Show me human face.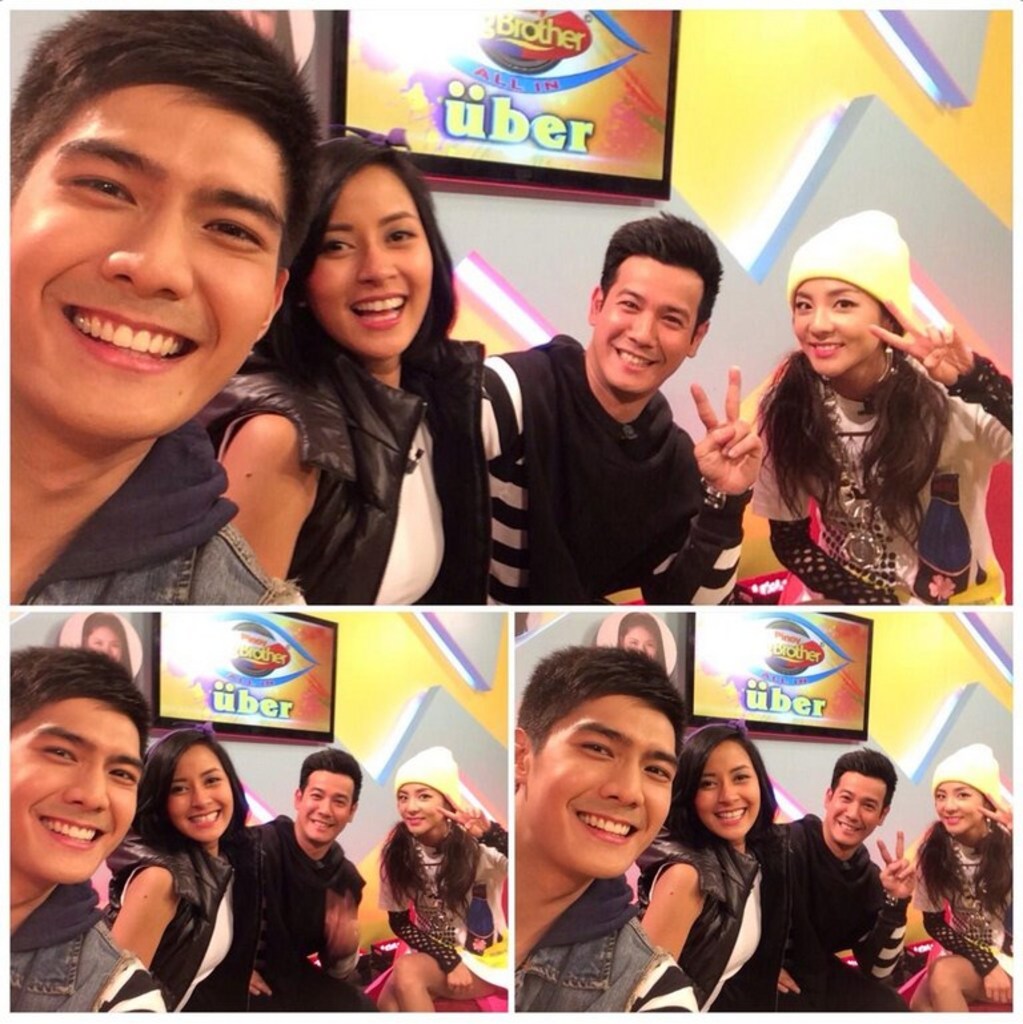
human face is here: [87, 625, 120, 655].
